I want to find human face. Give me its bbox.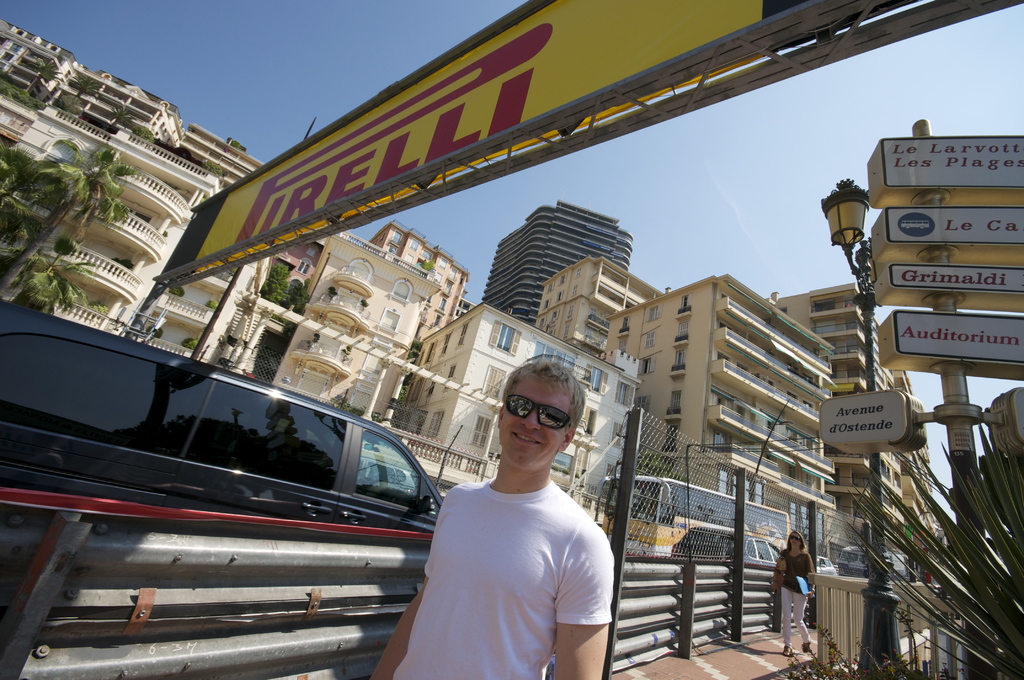
{"left": 499, "top": 373, "right": 572, "bottom": 474}.
